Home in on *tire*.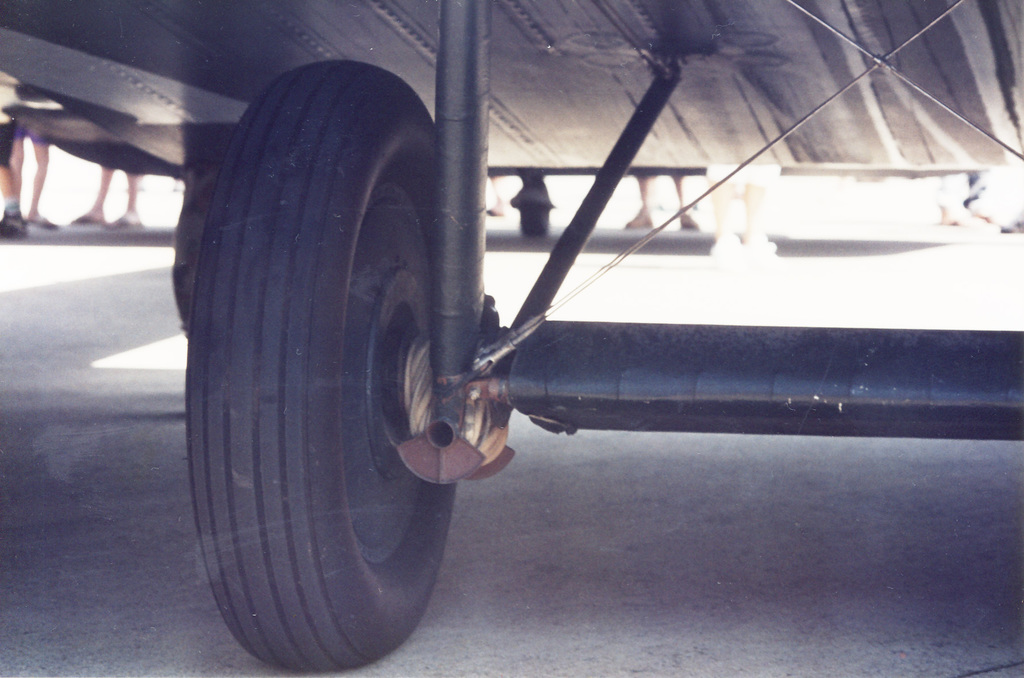
Homed in at 184, 60, 468, 669.
